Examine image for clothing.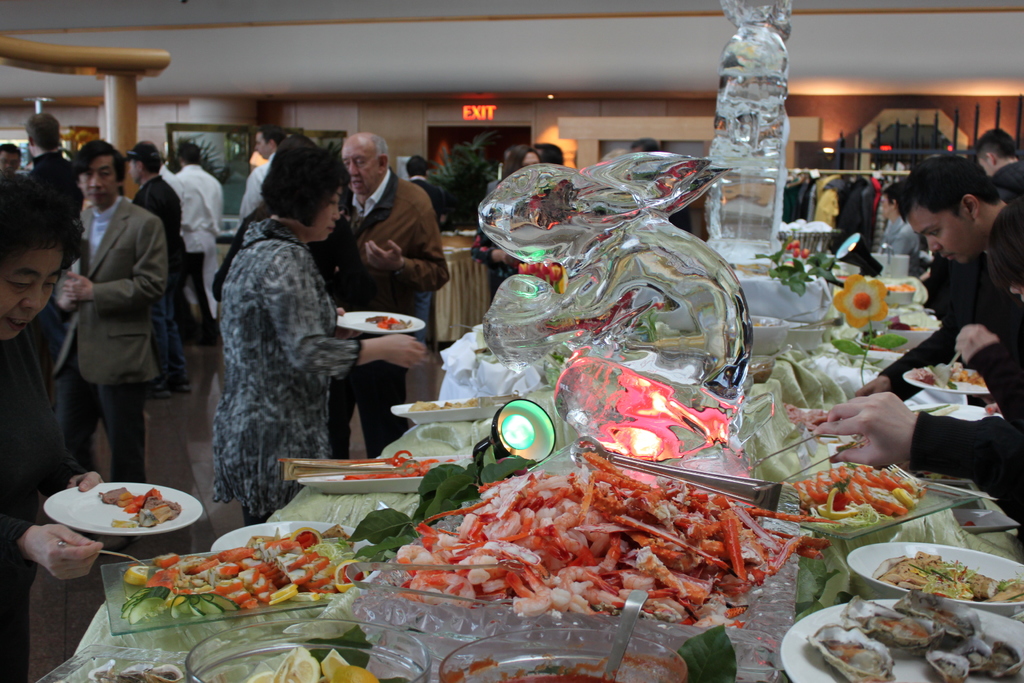
Examination result: l=234, t=154, r=269, b=228.
